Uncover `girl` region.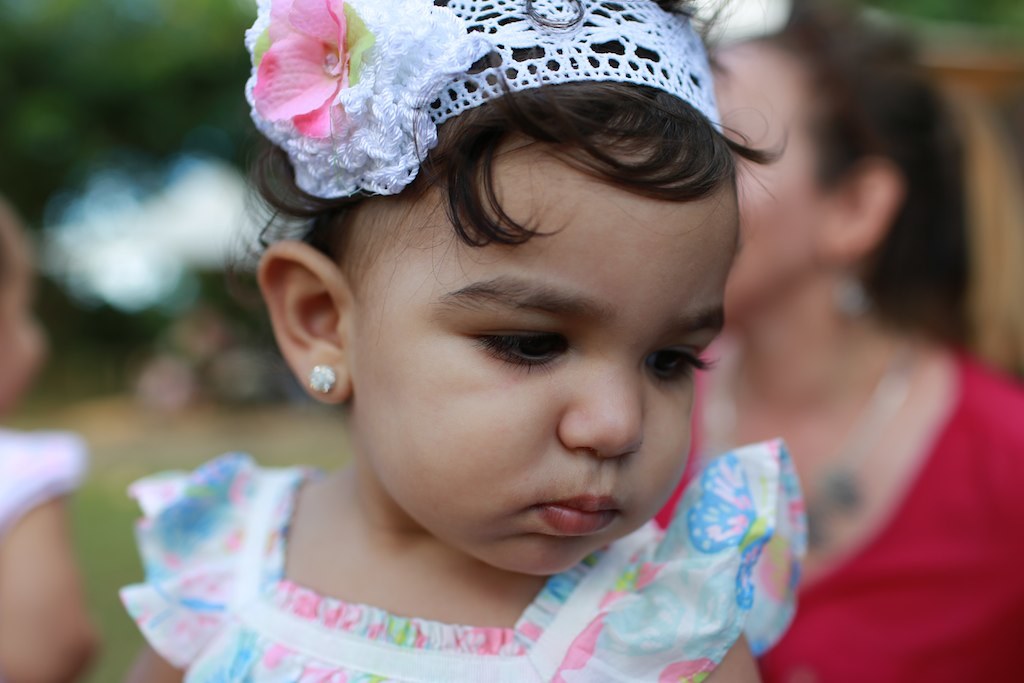
Uncovered: detection(0, 200, 100, 680).
